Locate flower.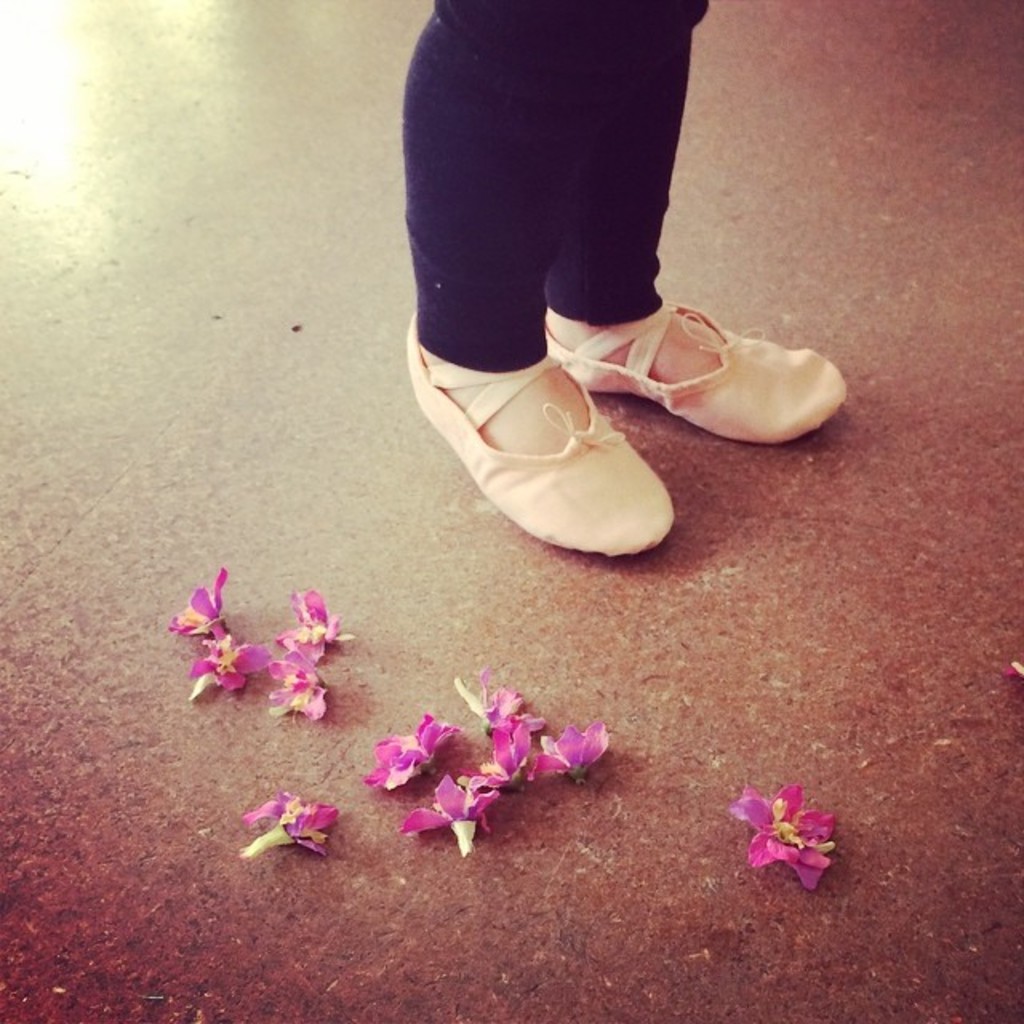
Bounding box: [194,637,275,690].
